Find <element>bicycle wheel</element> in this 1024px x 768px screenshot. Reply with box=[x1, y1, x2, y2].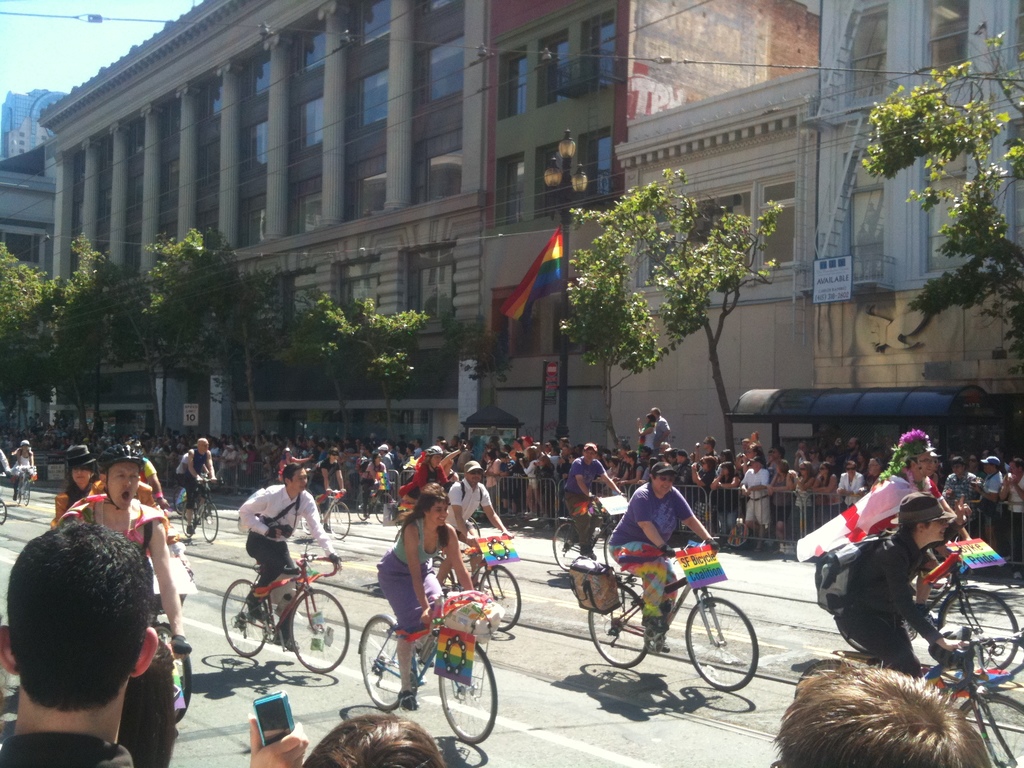
box=[475, 564, 521, 633].
